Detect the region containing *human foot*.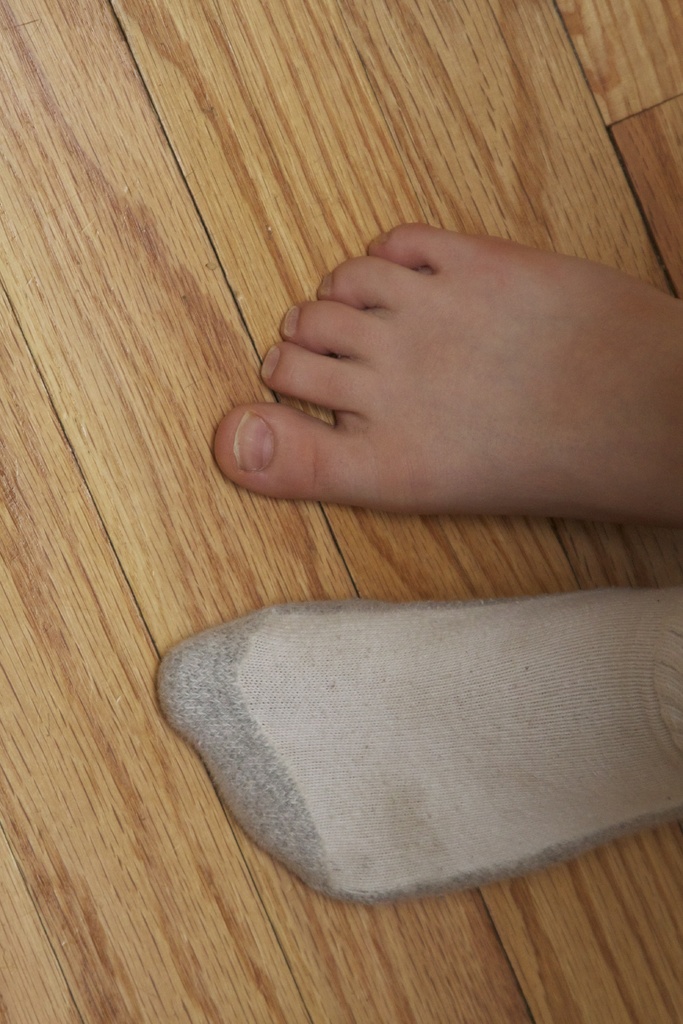
l=217, t=220, r=666, b=536.
